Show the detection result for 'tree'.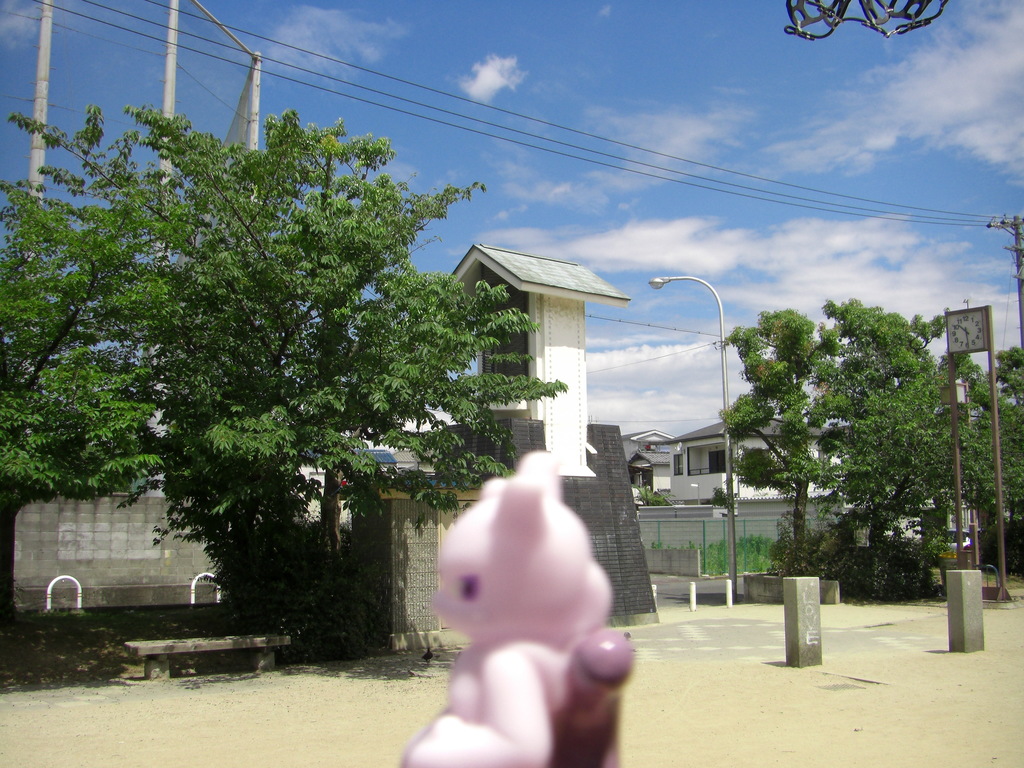
929,358,1023,580.
